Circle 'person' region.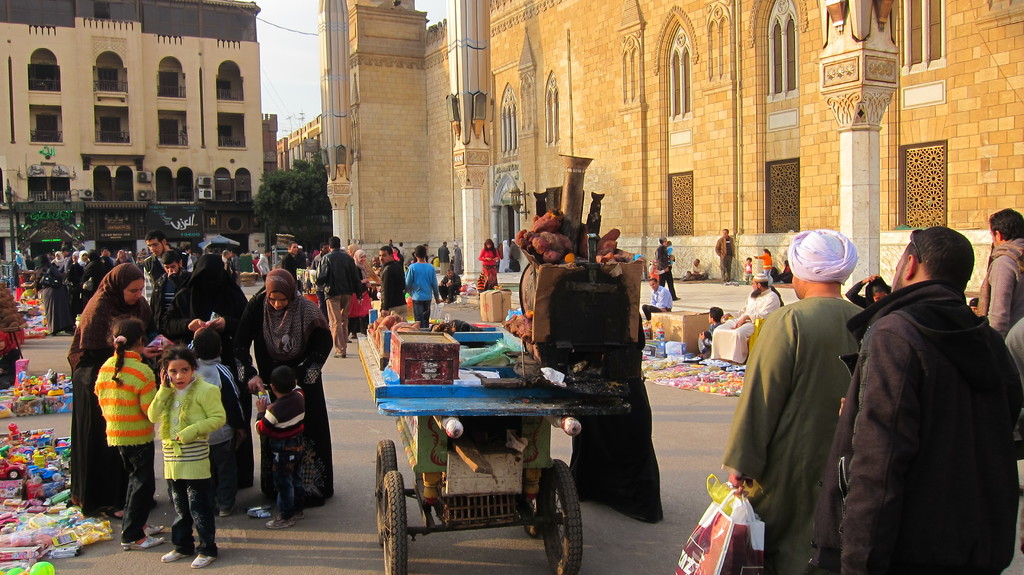
Region: BBox(803, 228, 1019, 574).
